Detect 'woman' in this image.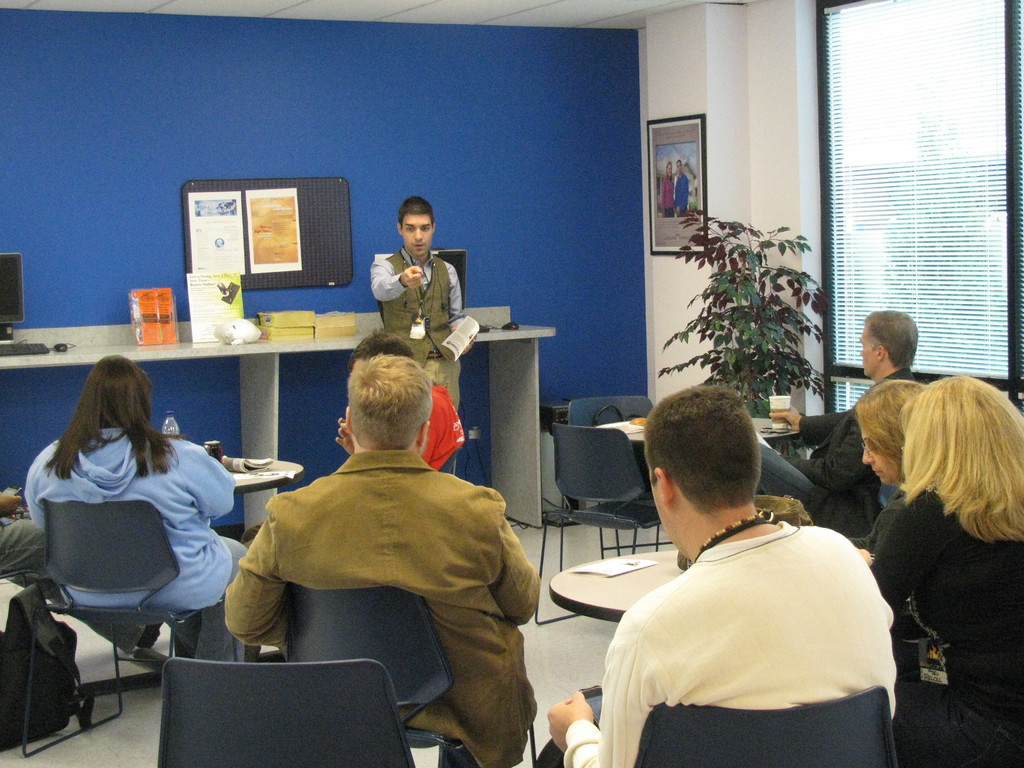
Detection: (20, 346, 235, 709).
